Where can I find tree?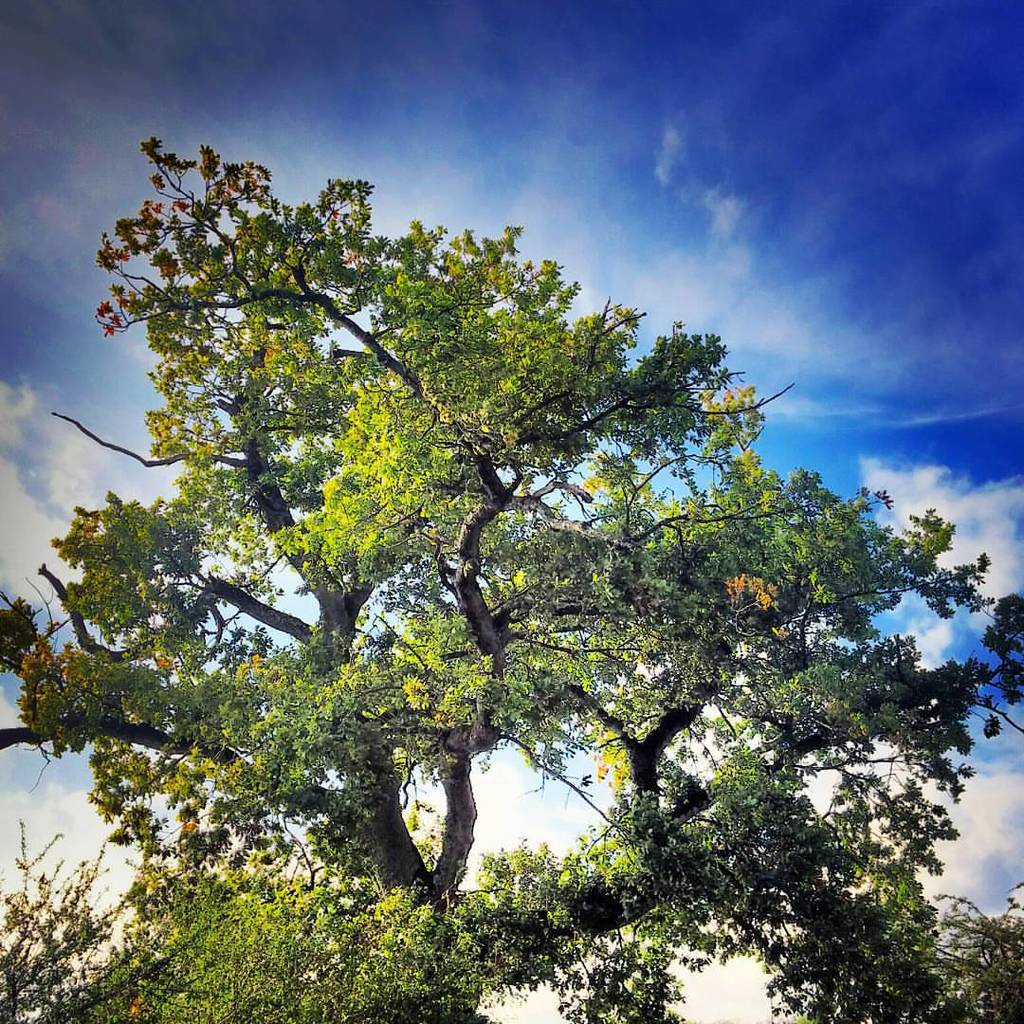
You can find it at 27, 127, 968, 975.
